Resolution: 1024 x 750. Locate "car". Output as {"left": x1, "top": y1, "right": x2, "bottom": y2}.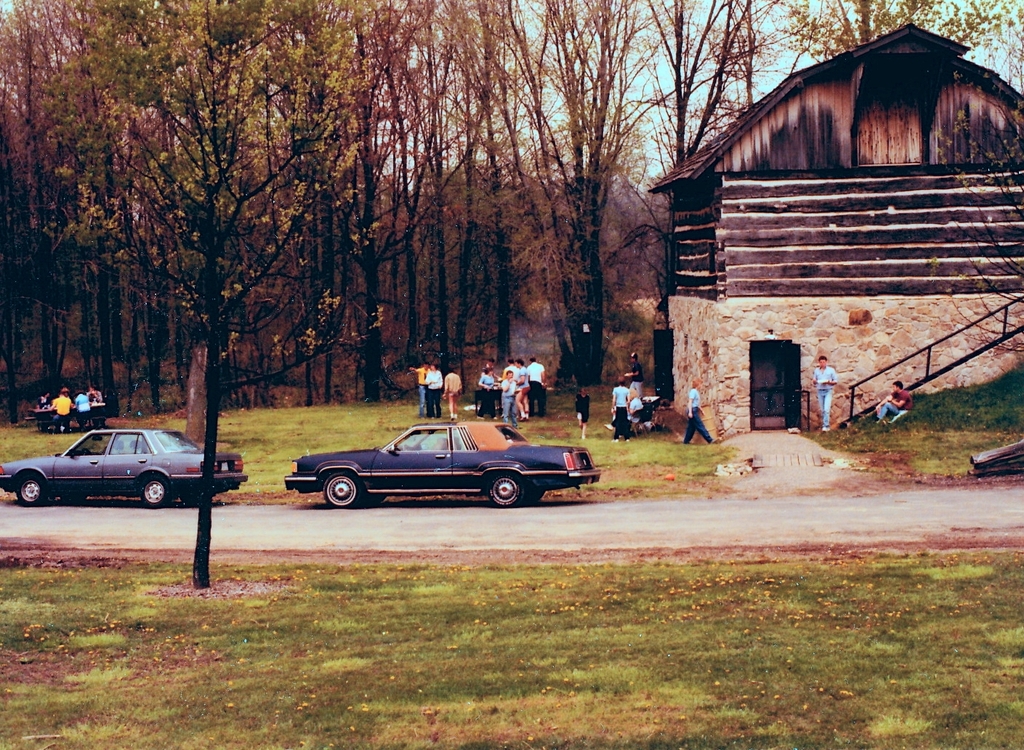
{"left": 0, "top": 427, "right": 247, "bottom": 512}.
